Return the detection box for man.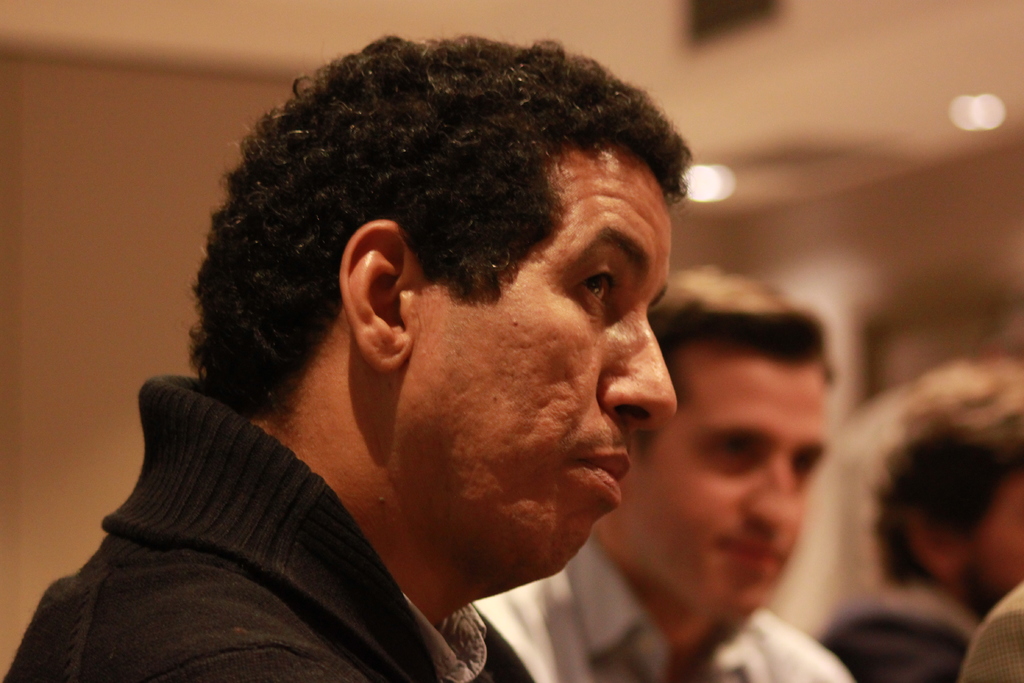
(x1=1, y1=37, x2=681, y2=682).
